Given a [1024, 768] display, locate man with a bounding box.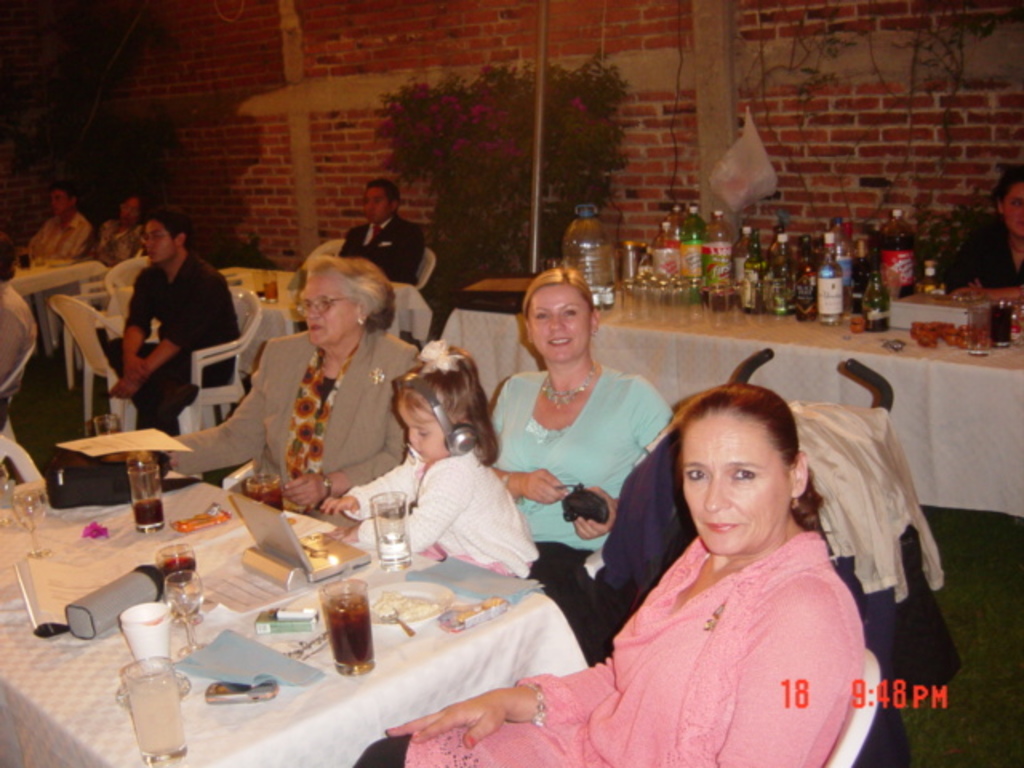
Located: {"left": 93, "top": 211, "right": 235, "bottom": 427}.
